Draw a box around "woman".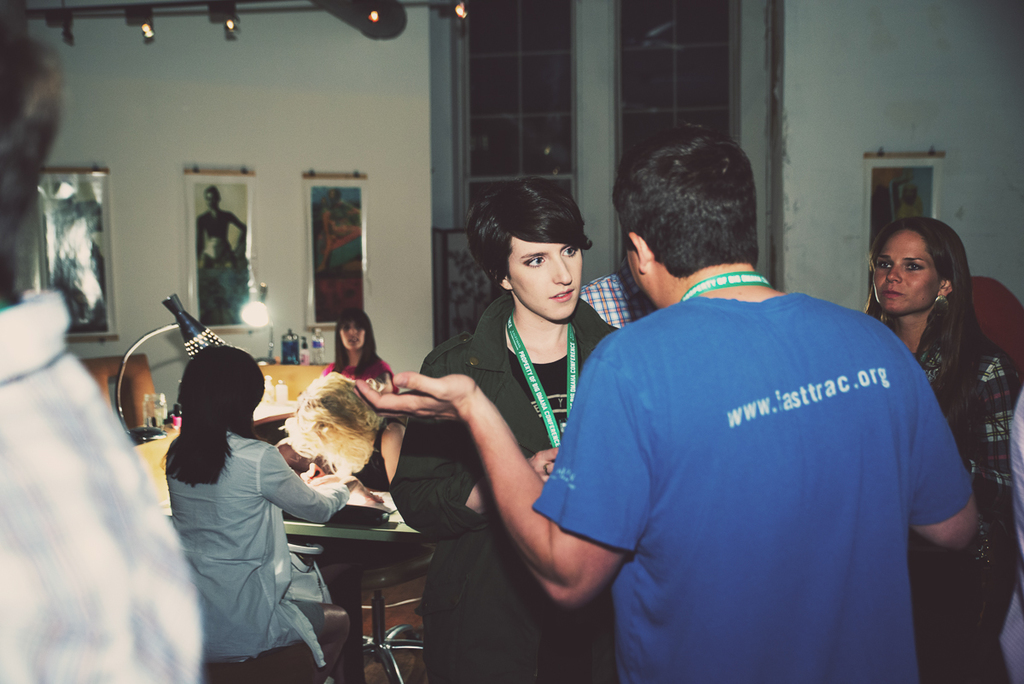
[165, 343, 383, 683].
